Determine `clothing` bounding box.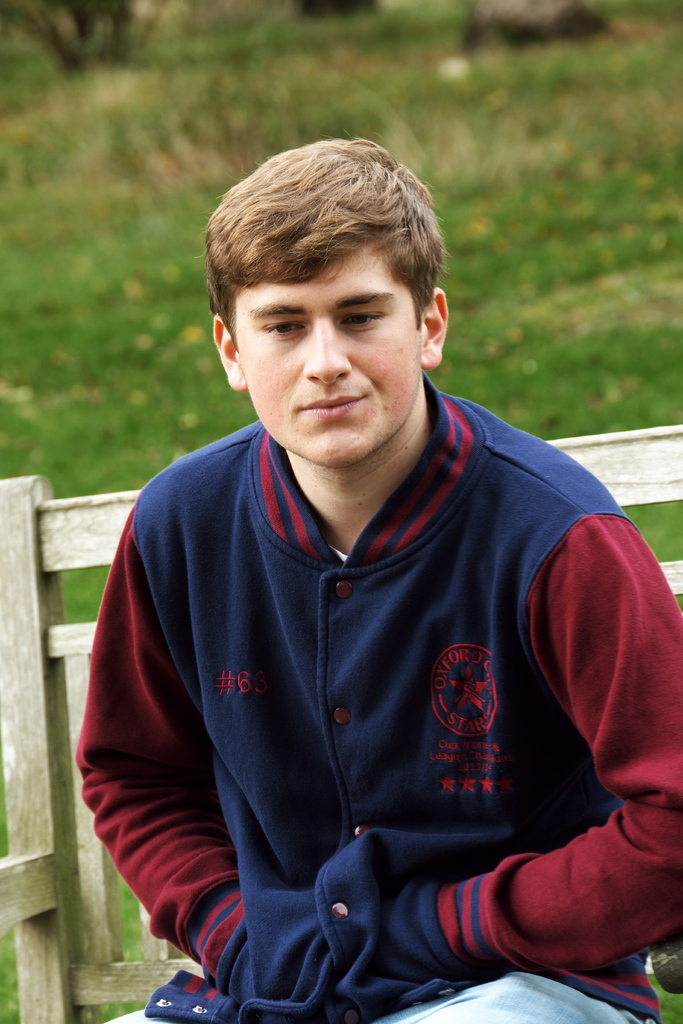
Determined: (left=72, top=370, right=682, bottom=1023).
